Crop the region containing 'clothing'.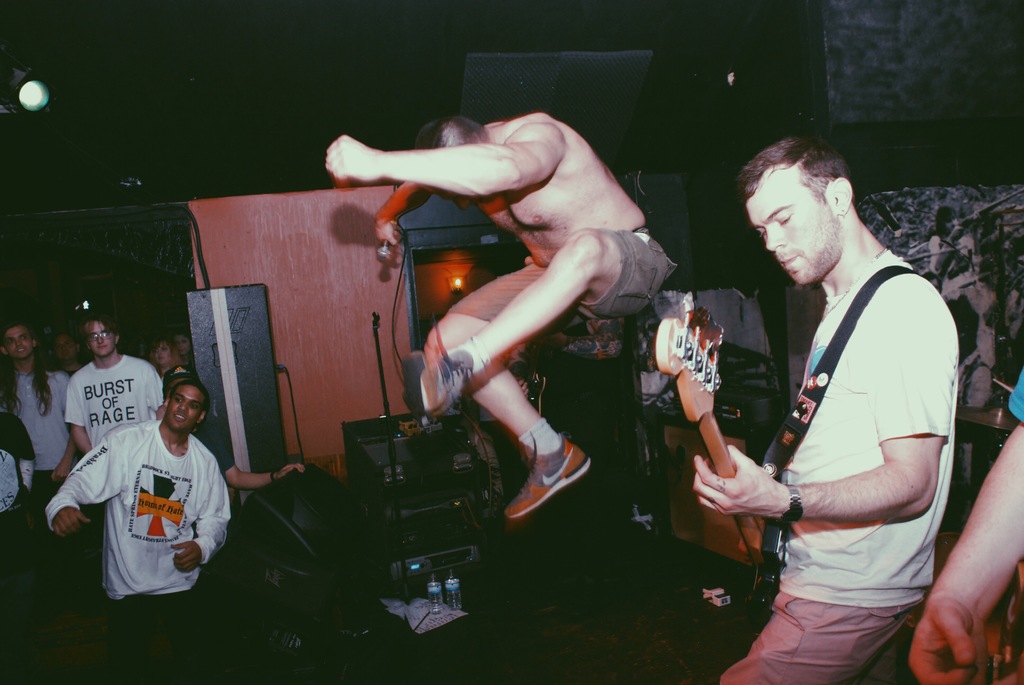
Crop region: rect(719, 252, 954, 684).
